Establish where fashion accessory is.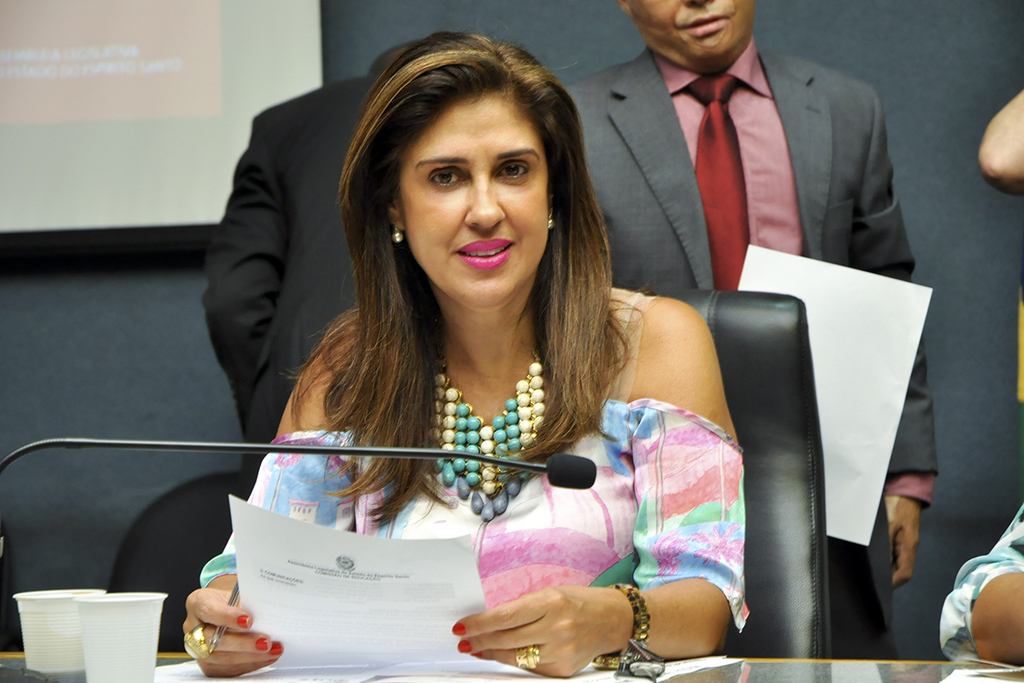
Established at region(591, 579, 674, 681).
